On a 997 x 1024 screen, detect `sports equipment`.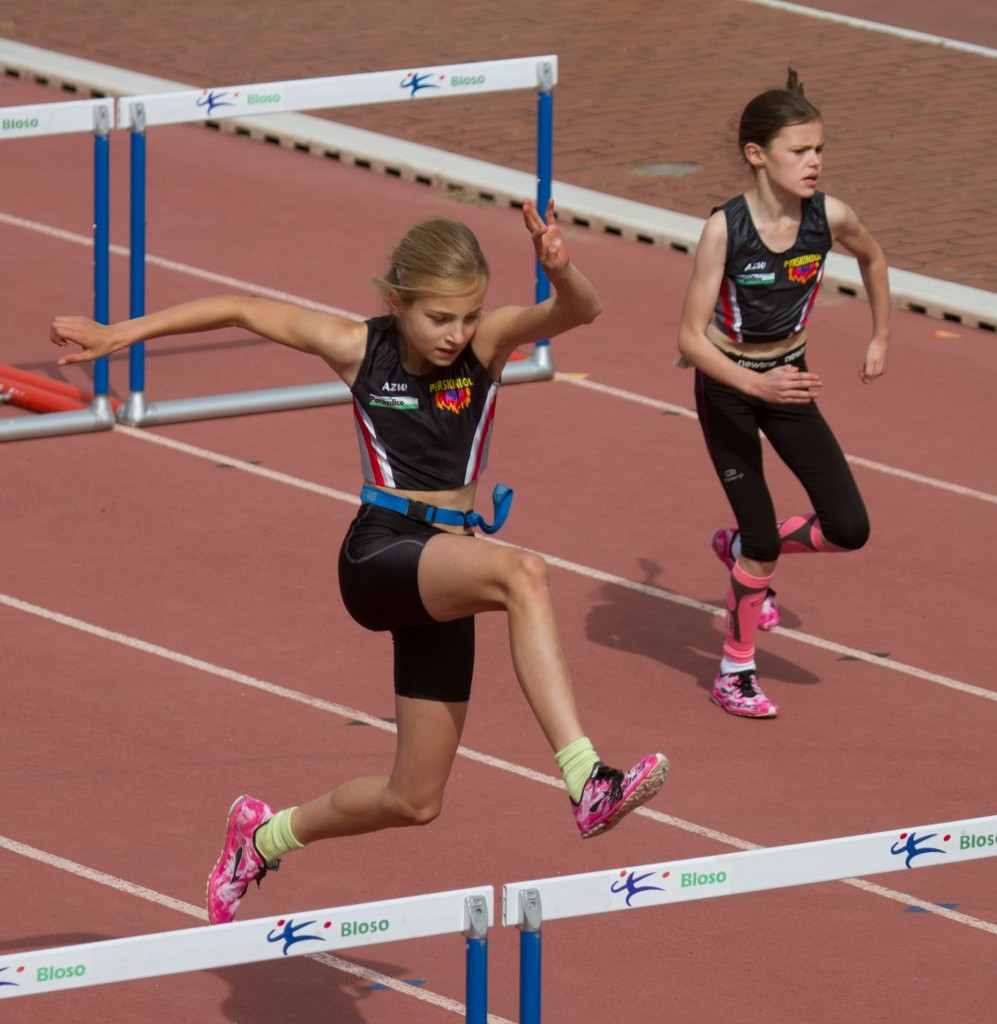
region(714, 529, 781, 626).
